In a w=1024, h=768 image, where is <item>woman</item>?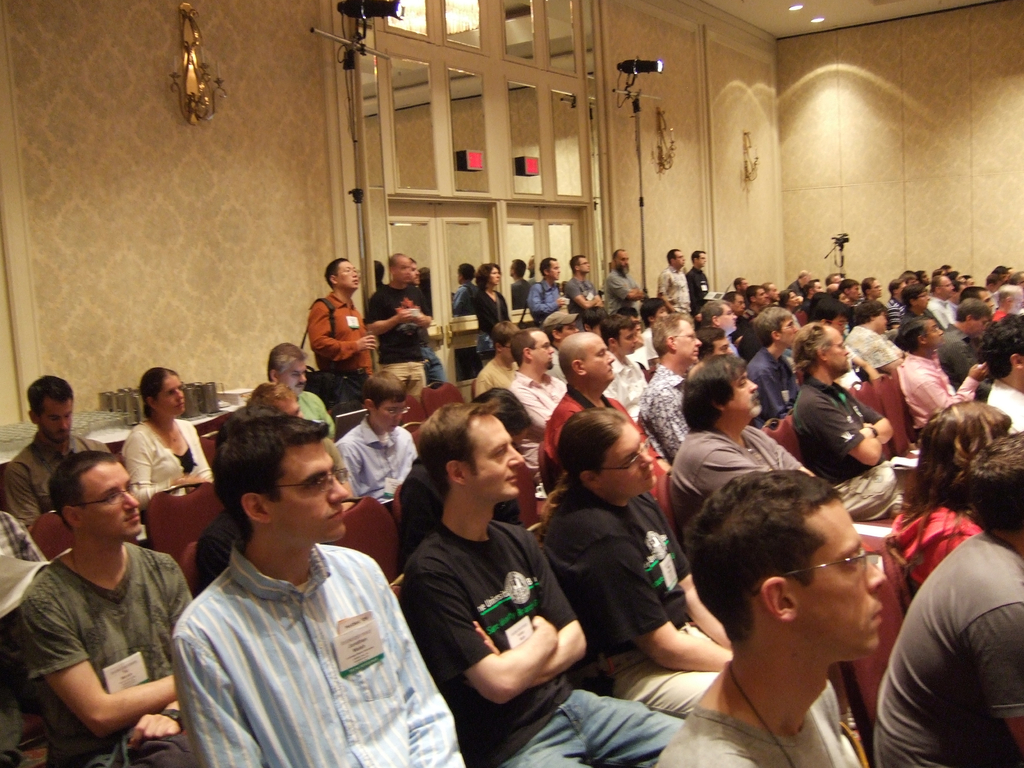
region(468, 257, 519, 369).
